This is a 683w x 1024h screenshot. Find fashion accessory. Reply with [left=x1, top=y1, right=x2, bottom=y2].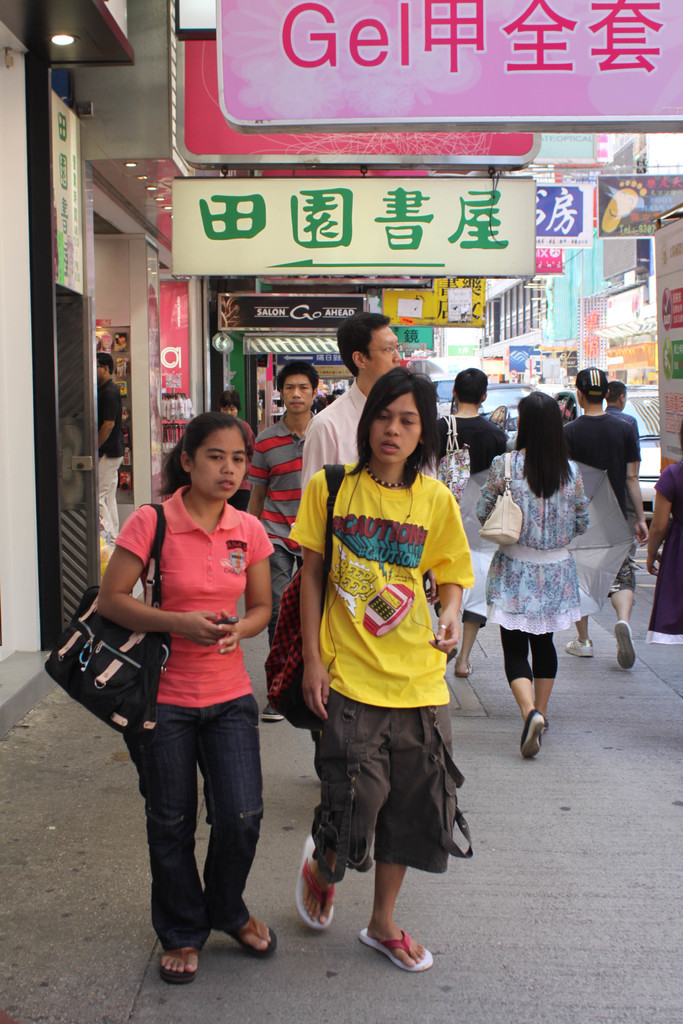
[left=437, top=412, right=475, bottom=496].
